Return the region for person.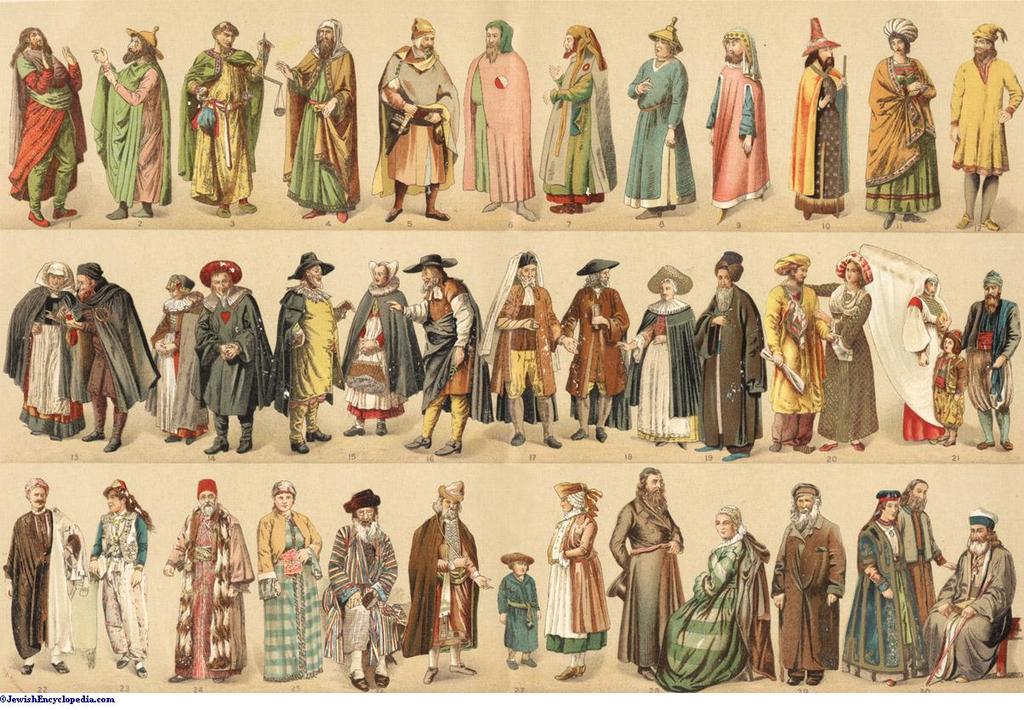
<region>408, 494, 482, 679</region>.
